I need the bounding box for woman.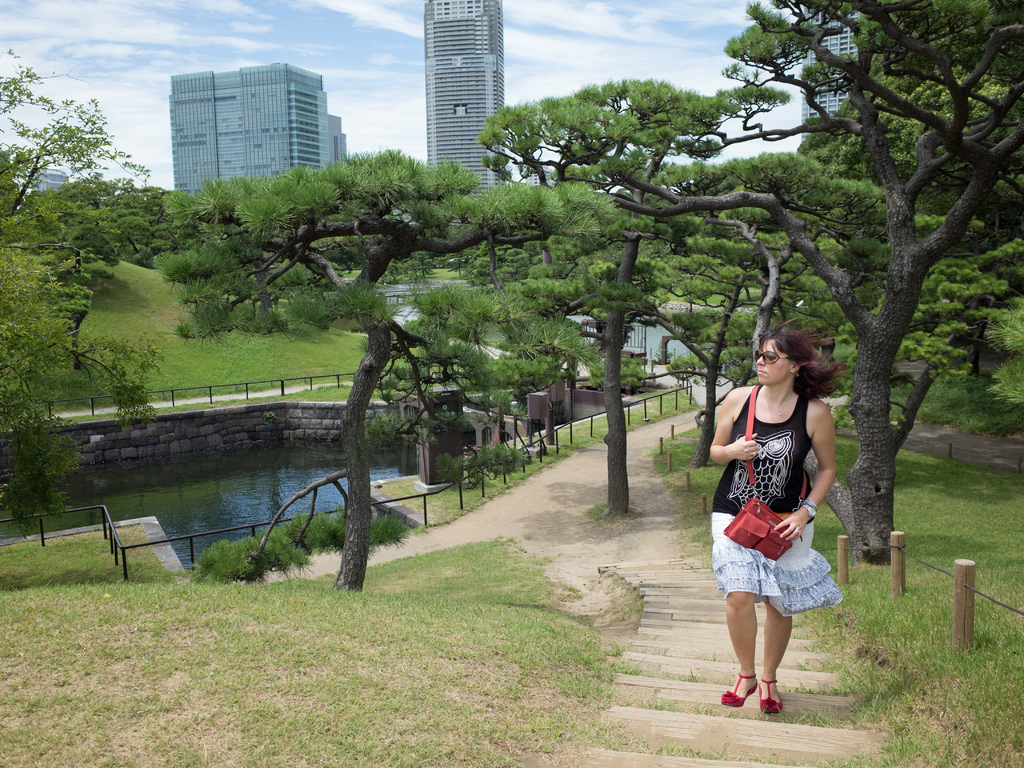
Here it is: 714/318/841/707.
